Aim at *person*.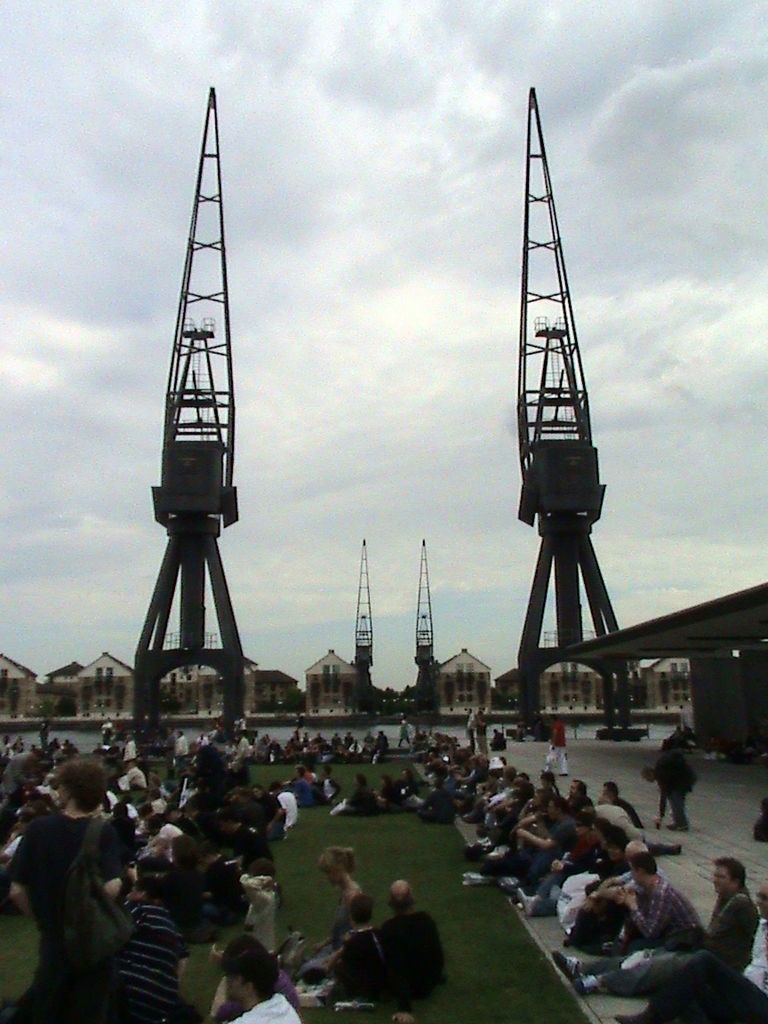
Aimed at [left=656, top=720, right=704, bottom=834].
